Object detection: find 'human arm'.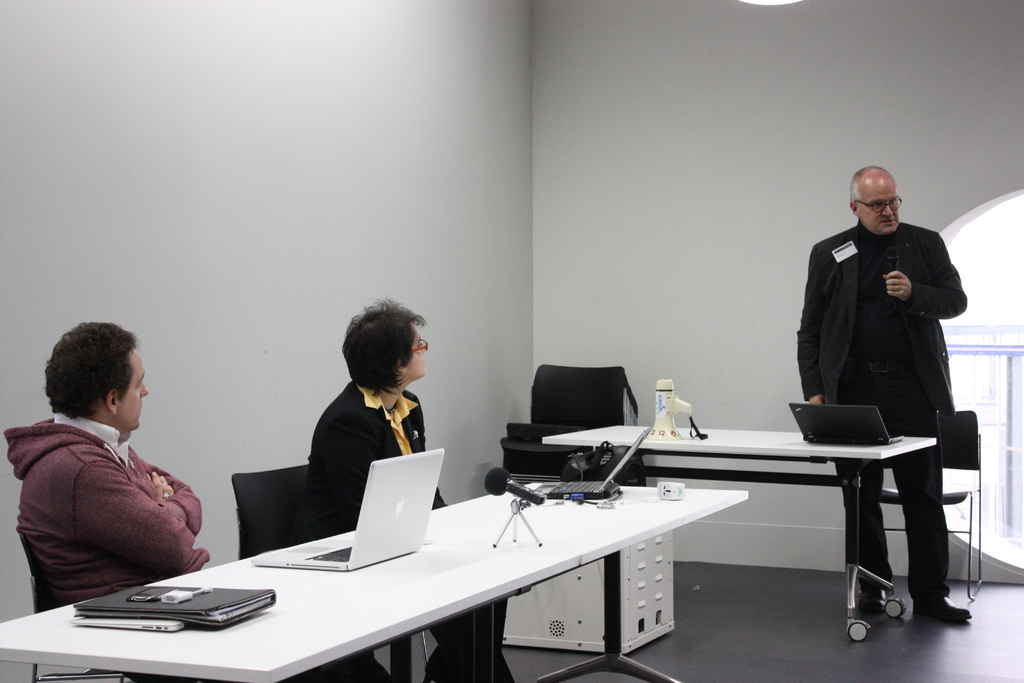
bbox=(881, 235, 968, 320).
